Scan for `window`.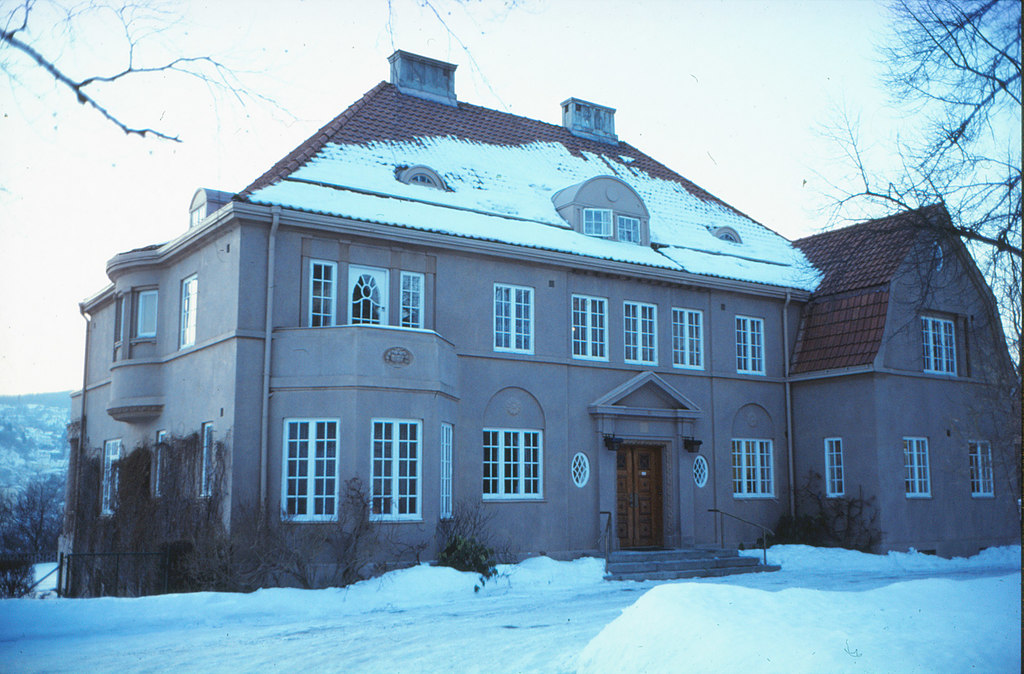
Scan result: rect(737, 317, 764, 378).
